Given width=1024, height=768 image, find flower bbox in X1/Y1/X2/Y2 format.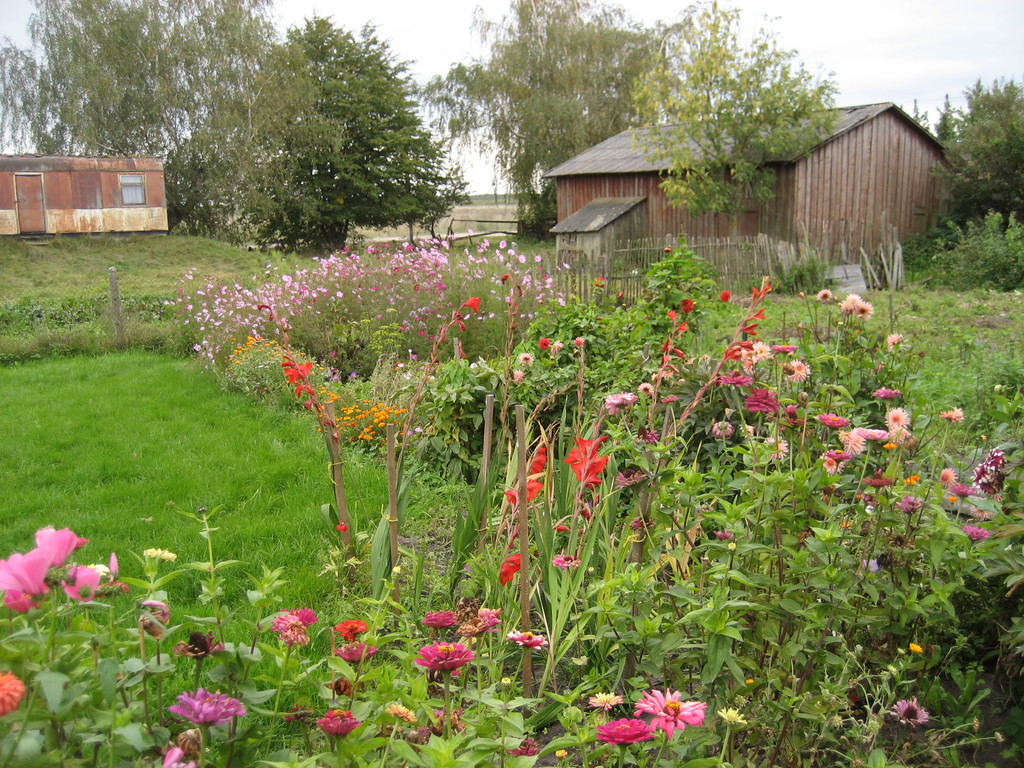
458/620/485/637.
